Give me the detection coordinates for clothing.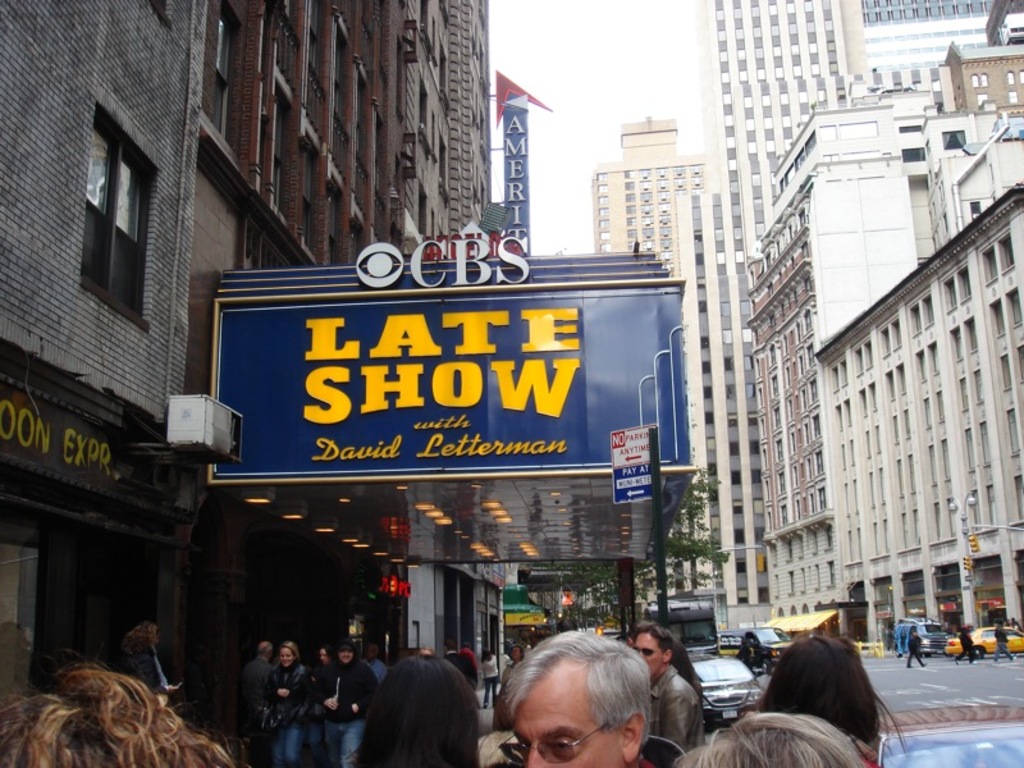
(308, 662, 370, 713).
